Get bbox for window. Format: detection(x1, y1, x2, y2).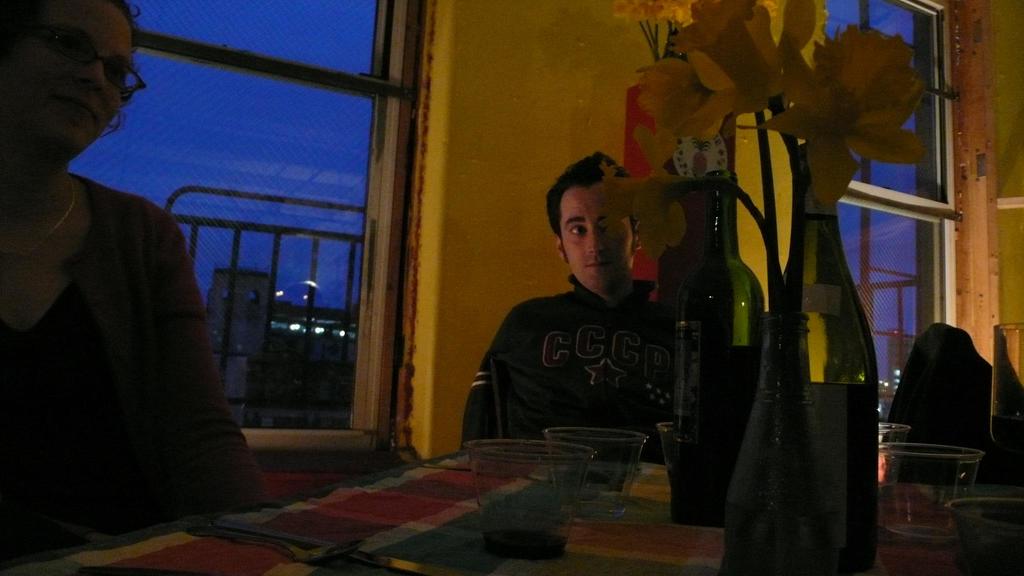
detection(0, 0, 436, 451).
